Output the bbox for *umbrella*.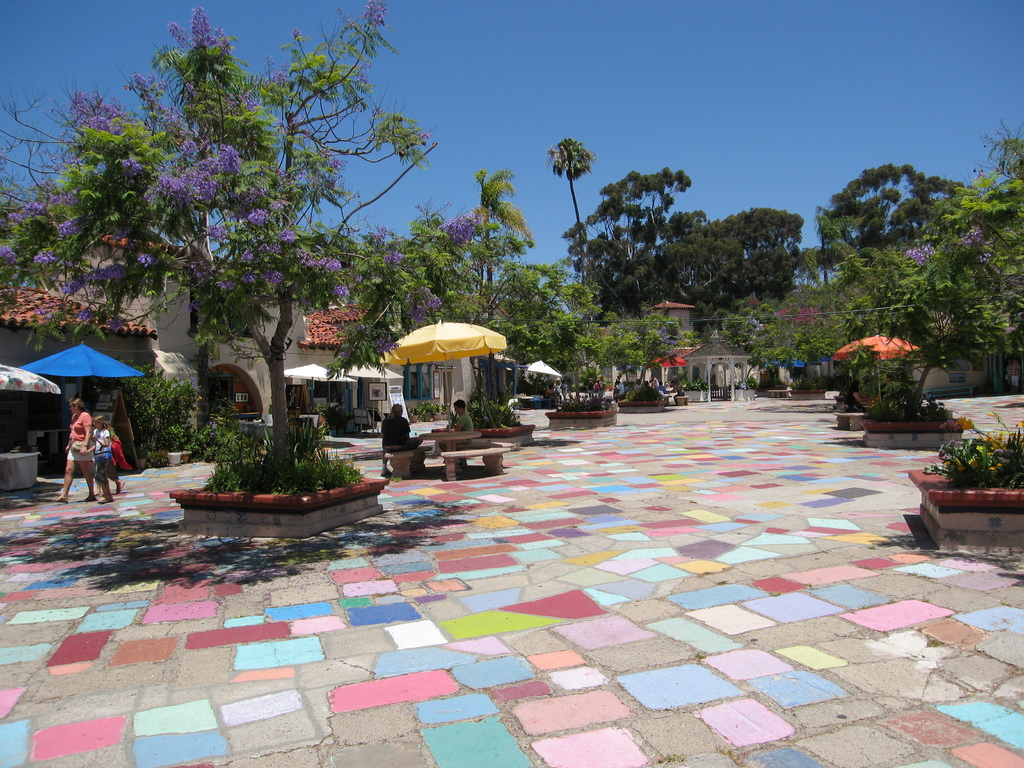
region(380, 321, 501, 429).
